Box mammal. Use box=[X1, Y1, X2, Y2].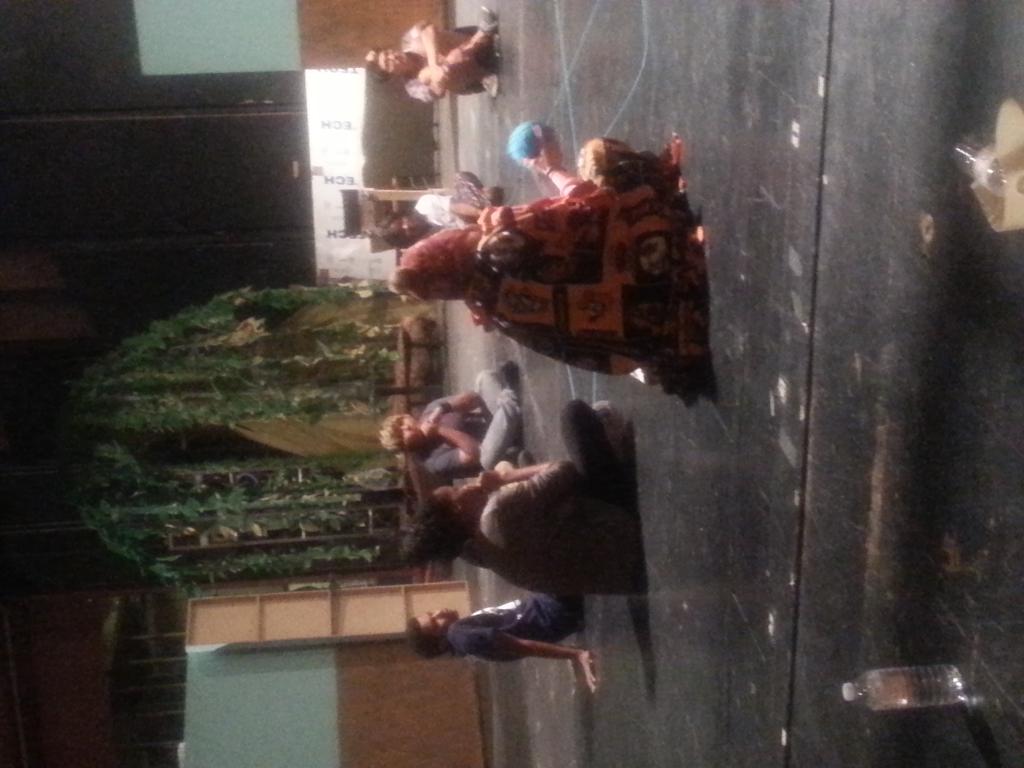
box=[380, 358, 518, 472].
